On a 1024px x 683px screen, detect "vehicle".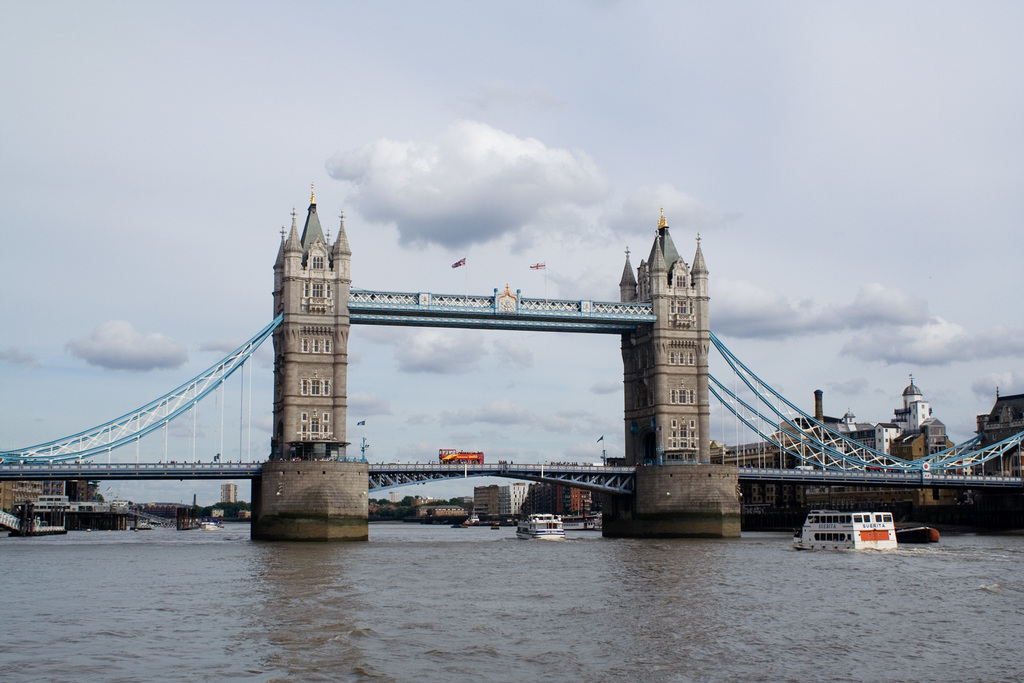
bbox=(903, 522, 948, 544).
